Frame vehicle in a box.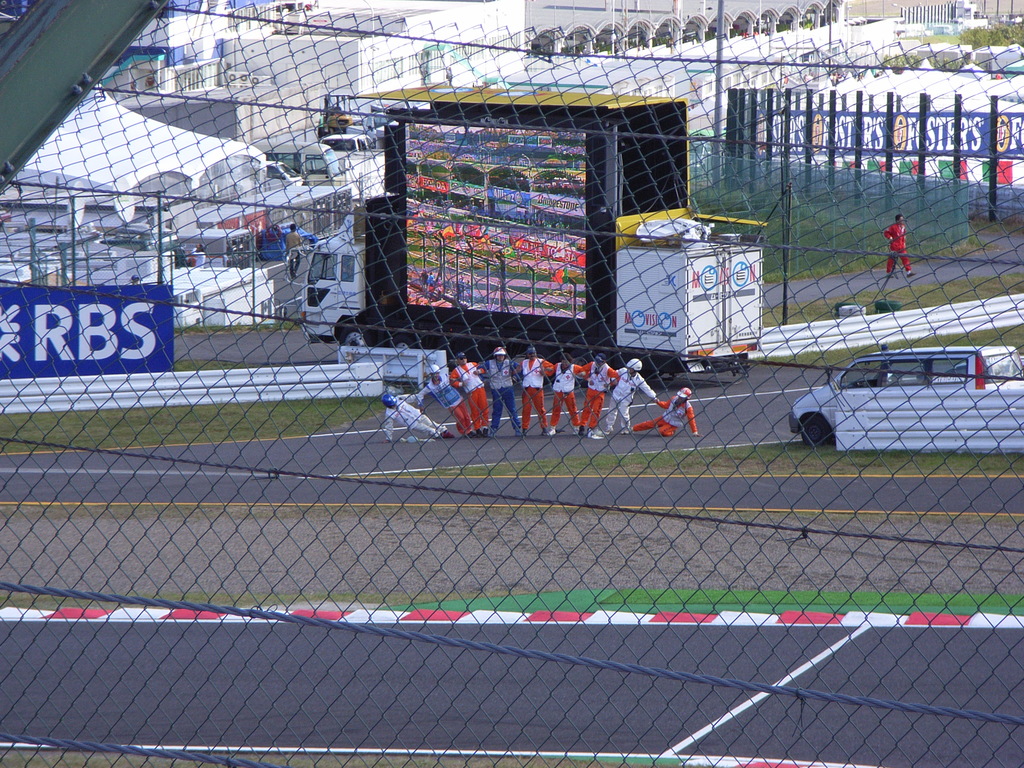
detection(321, 107, 355, 131).
